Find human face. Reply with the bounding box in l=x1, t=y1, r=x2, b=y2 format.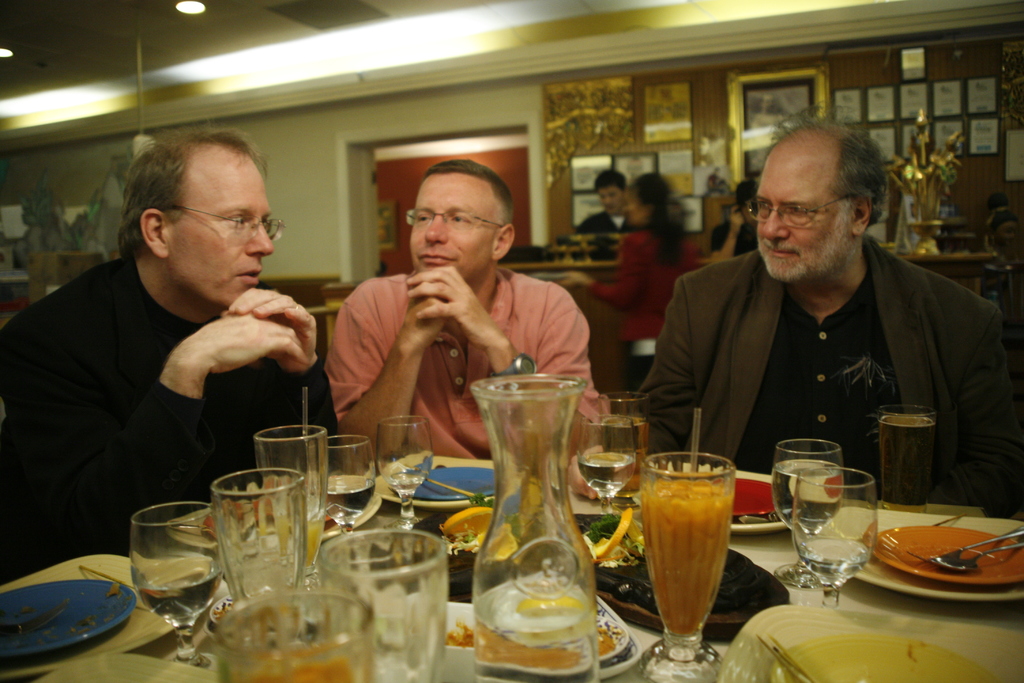
l=743, t=202, r=752, b=225.
